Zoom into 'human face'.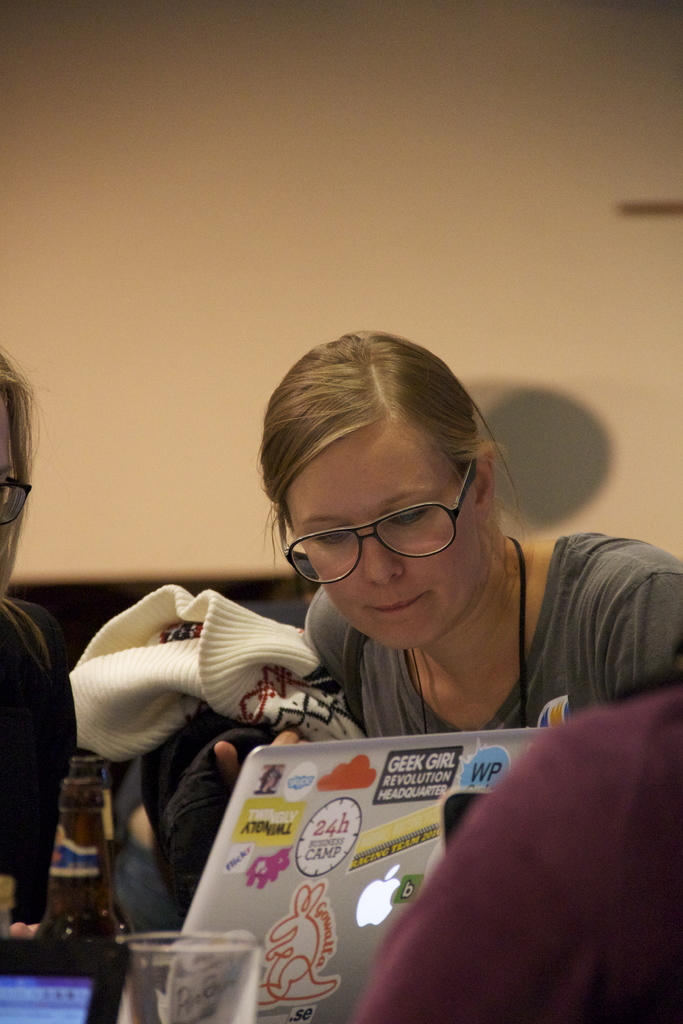
Zoom target: (x1=286, y1=426, x2=473, y2=643).
